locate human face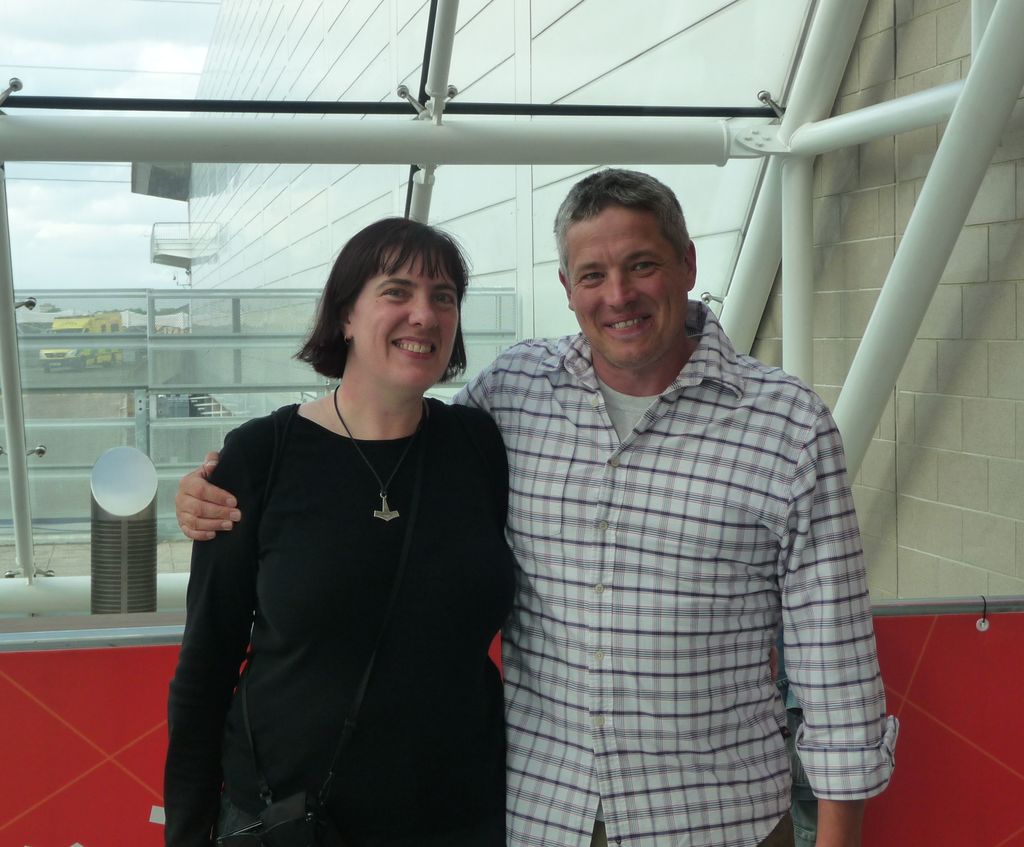
559/202/677/369
